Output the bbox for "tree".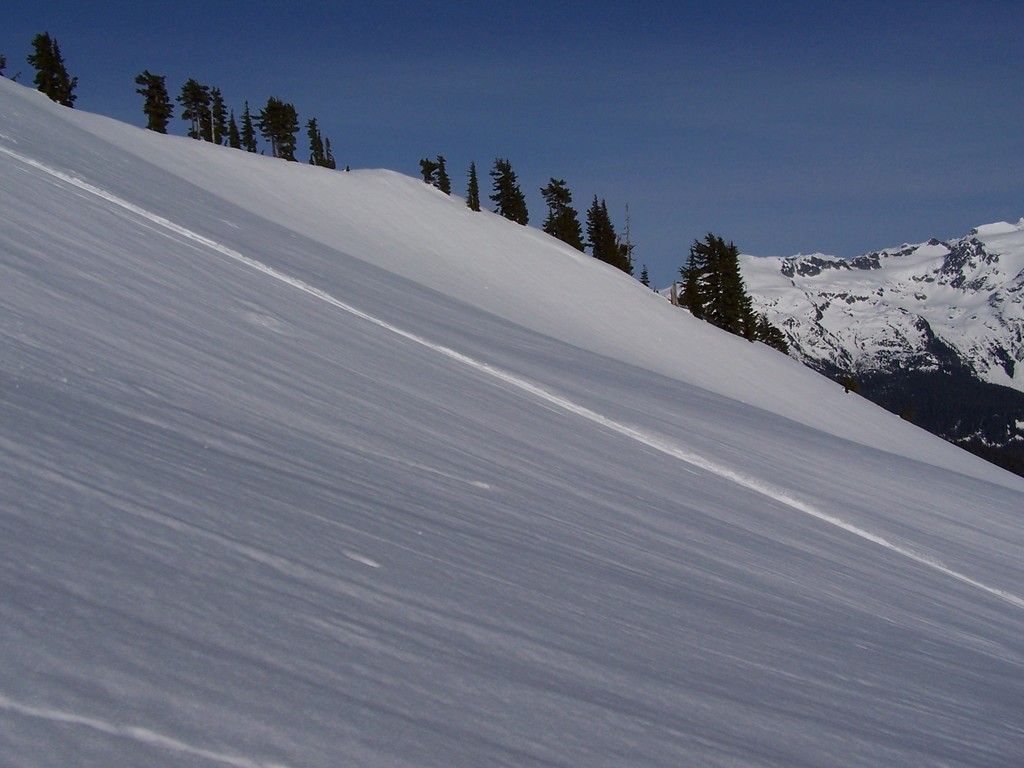
250/95/303/163.
